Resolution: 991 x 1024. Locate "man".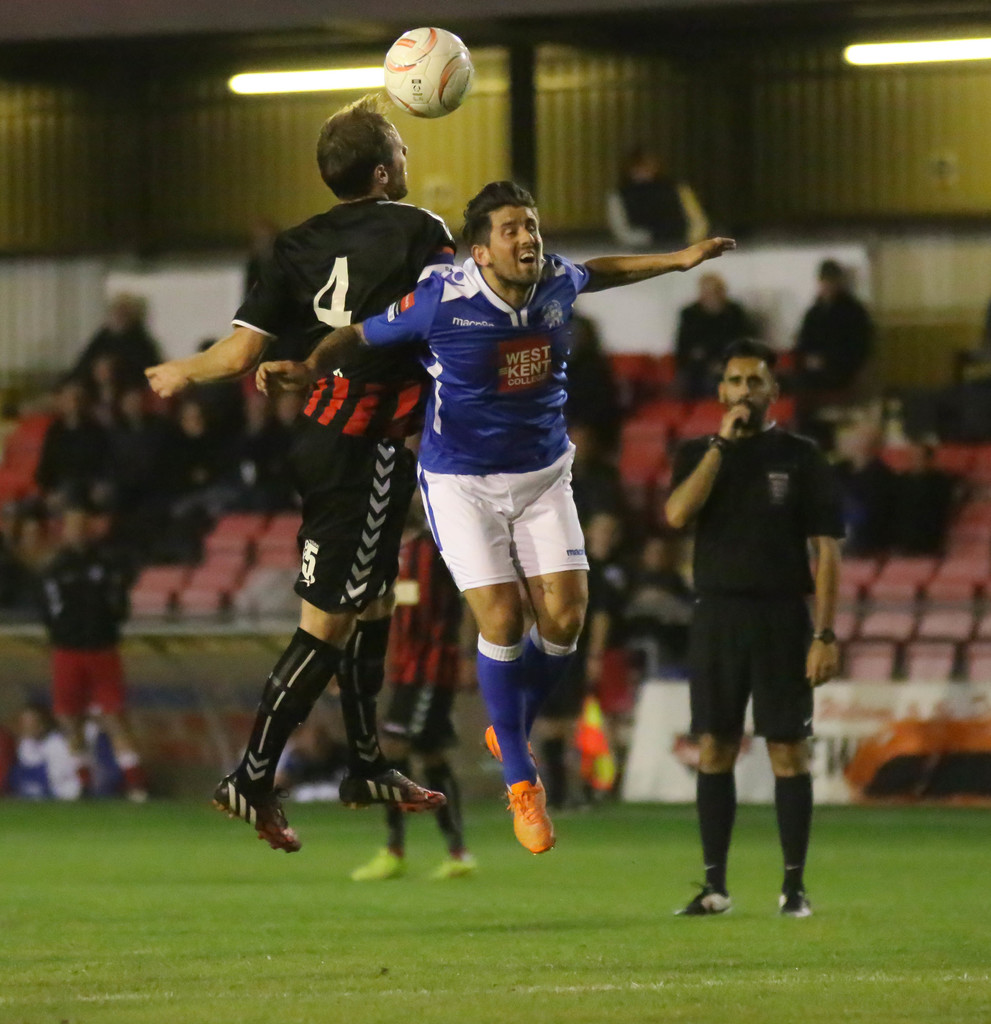
(x1=654, y1=342, x2=841, y2=917).
